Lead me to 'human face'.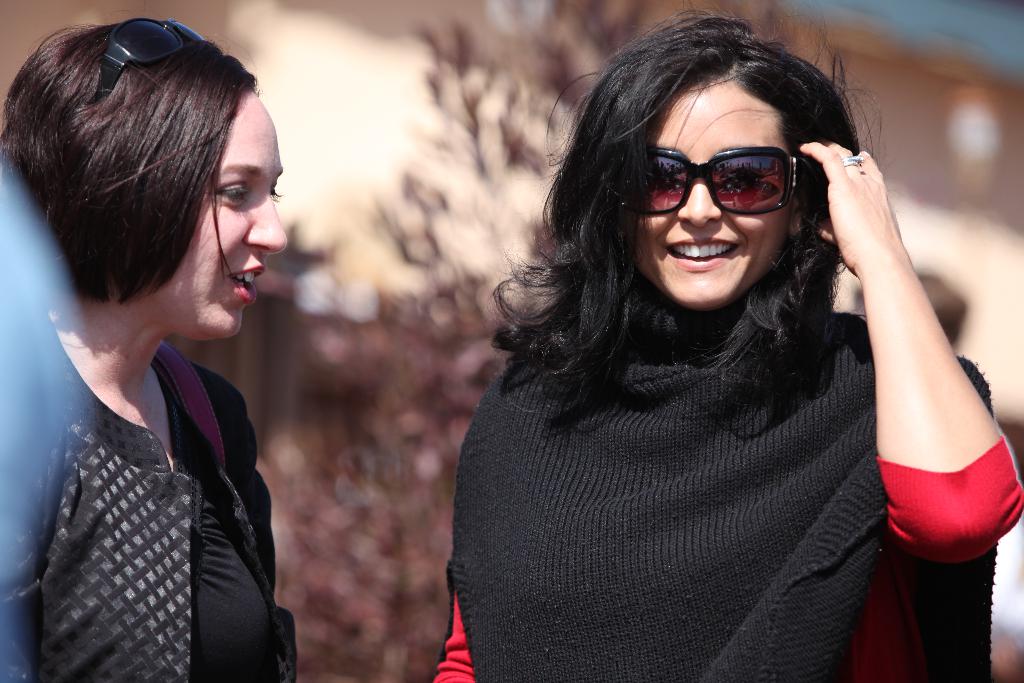
Lead to select_region(156, 89, 281, 343).
